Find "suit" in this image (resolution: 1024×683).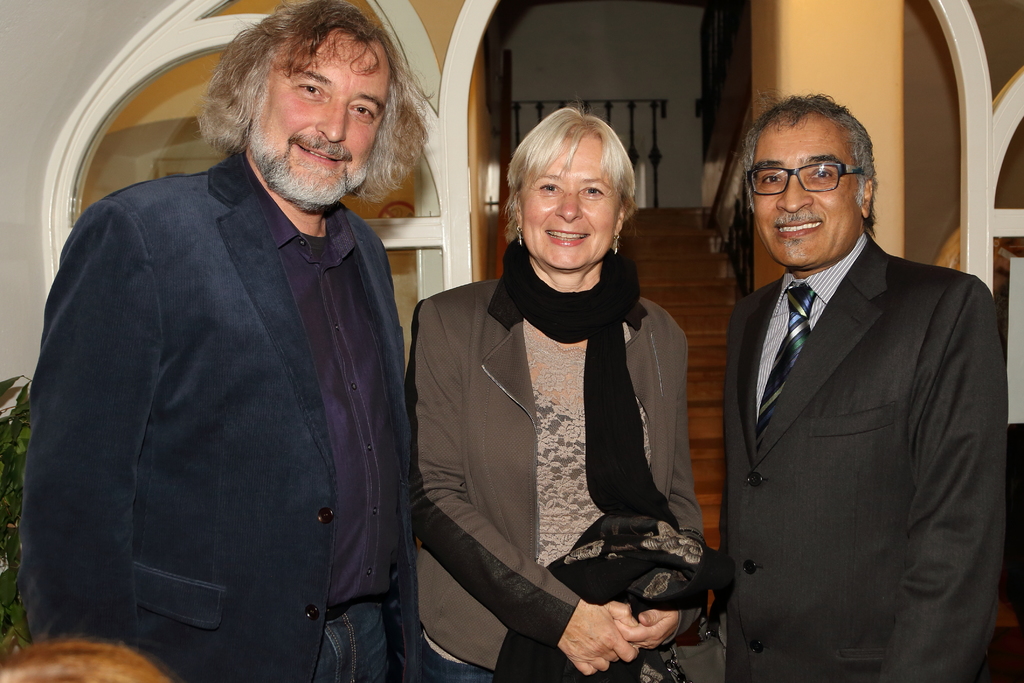
4 153 419 662.
